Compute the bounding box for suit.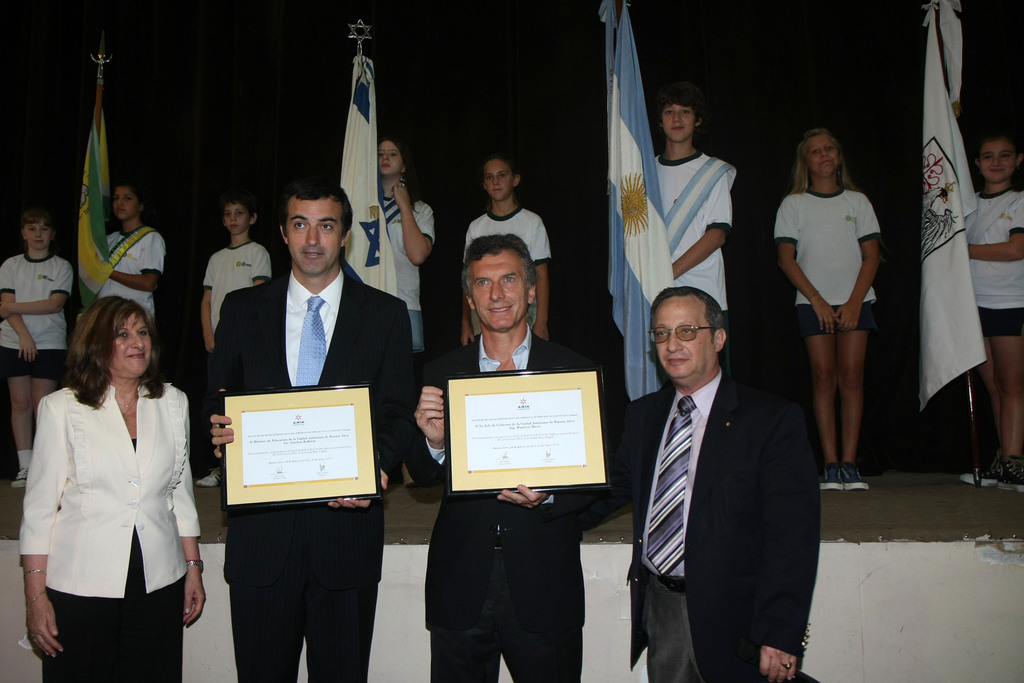
[x1=538, y1=365, x2=824, y2=682].
